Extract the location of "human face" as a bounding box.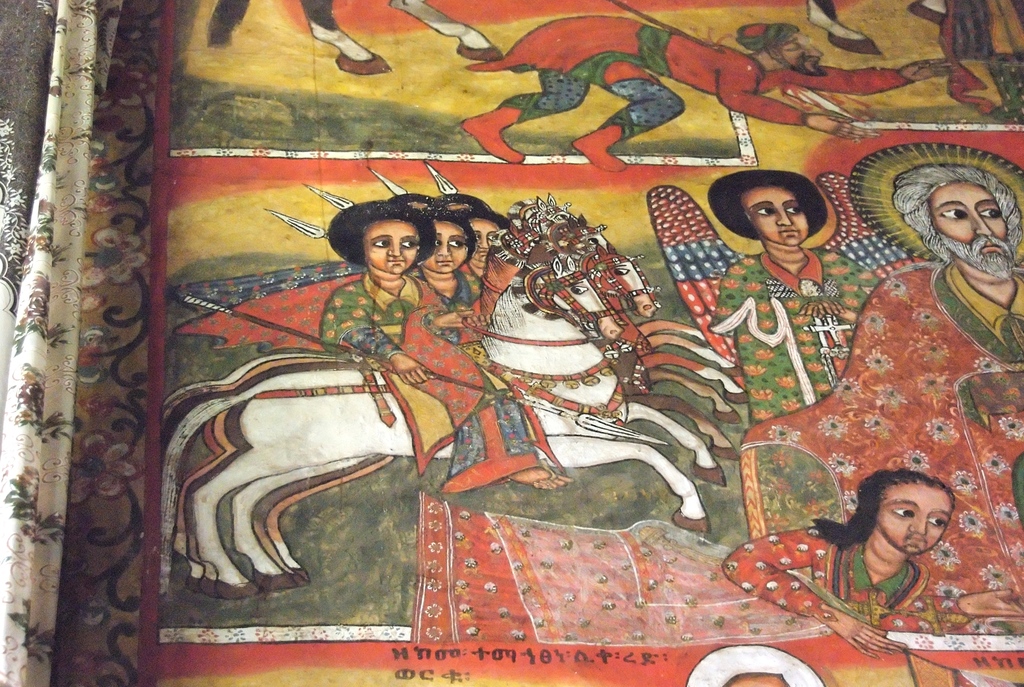
{"x1": 364, "y1": 217, "x2": 418, "y2": 274}.
